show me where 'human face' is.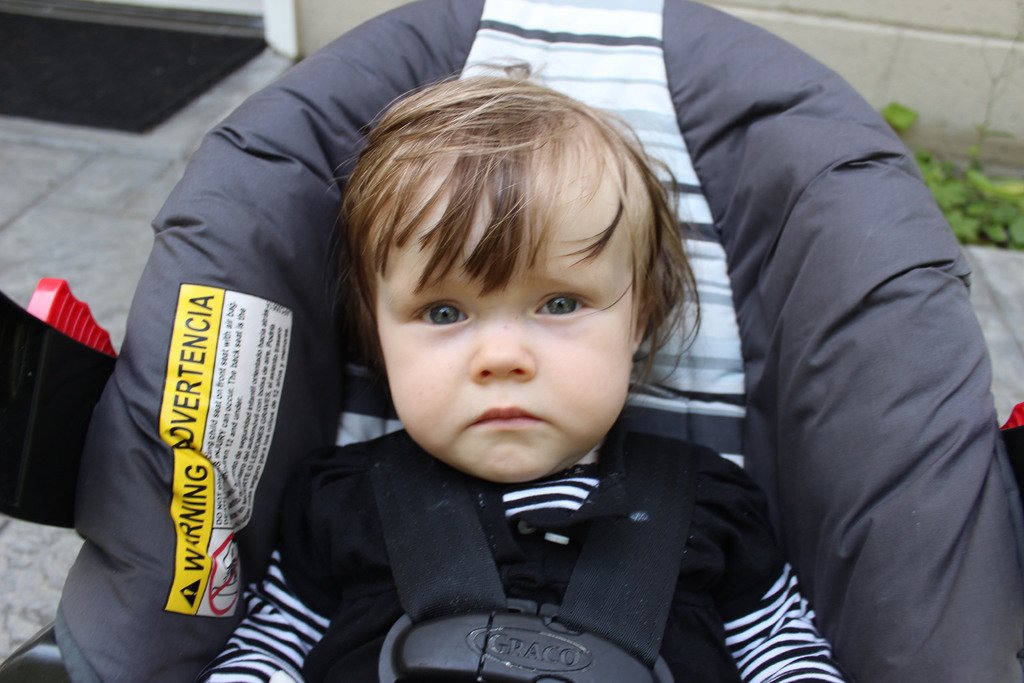
'human face' is at 373/178/640/492.
